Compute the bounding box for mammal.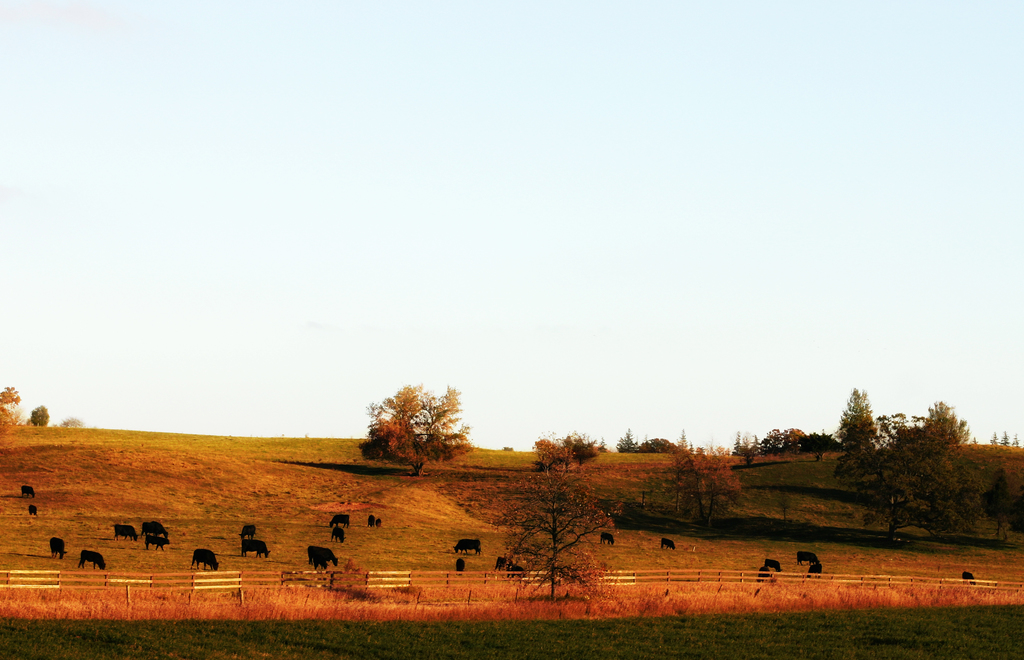
rect(110, 522, 140, 542).
